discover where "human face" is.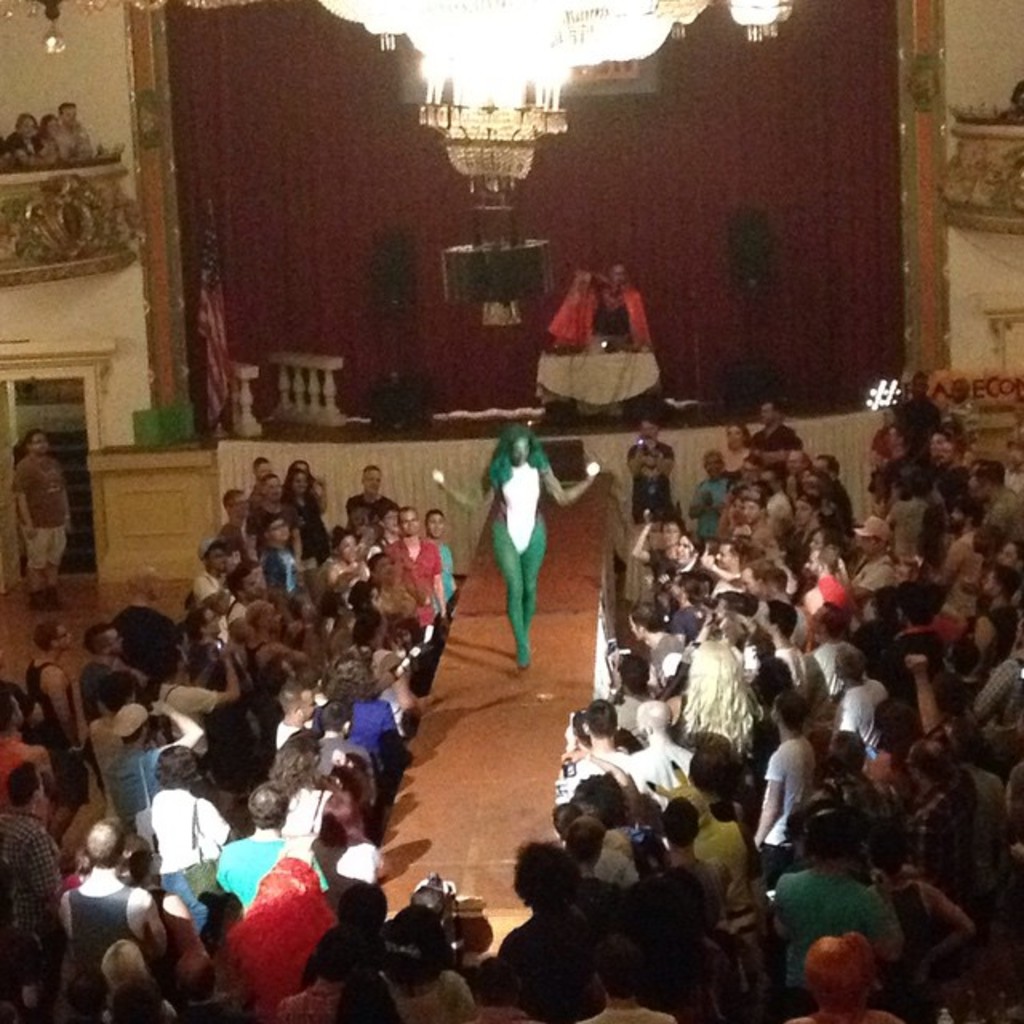
Discovered at {"left": 242, "top": 574, "right": 262, "bottom": 595}.
